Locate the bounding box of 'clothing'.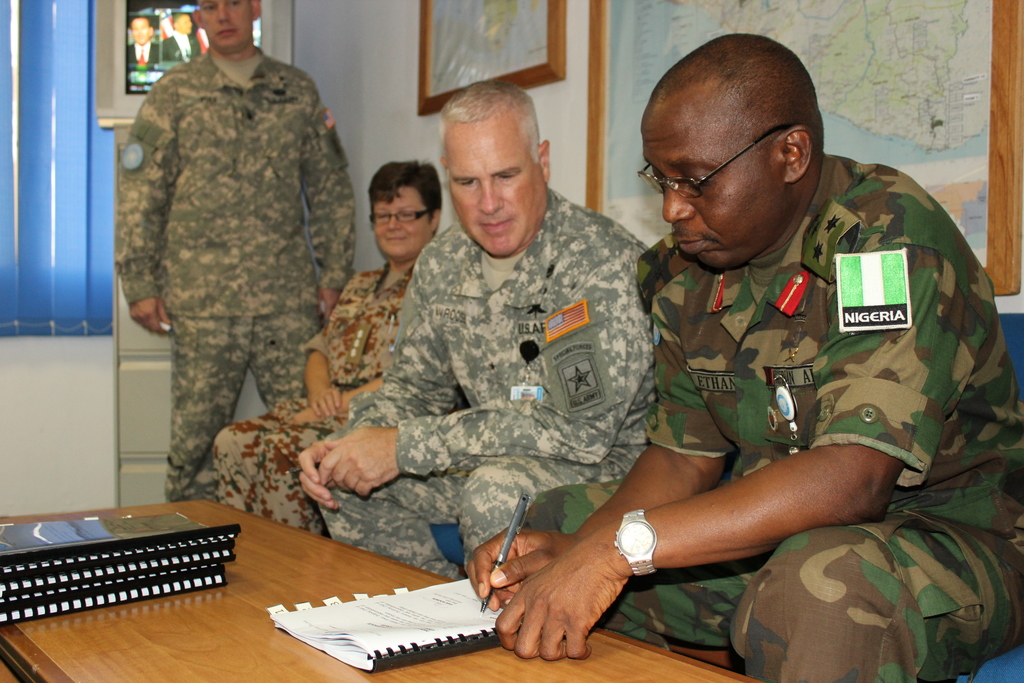
Bounding box: x1=511 y1=461 x2=1023 y2=682.
